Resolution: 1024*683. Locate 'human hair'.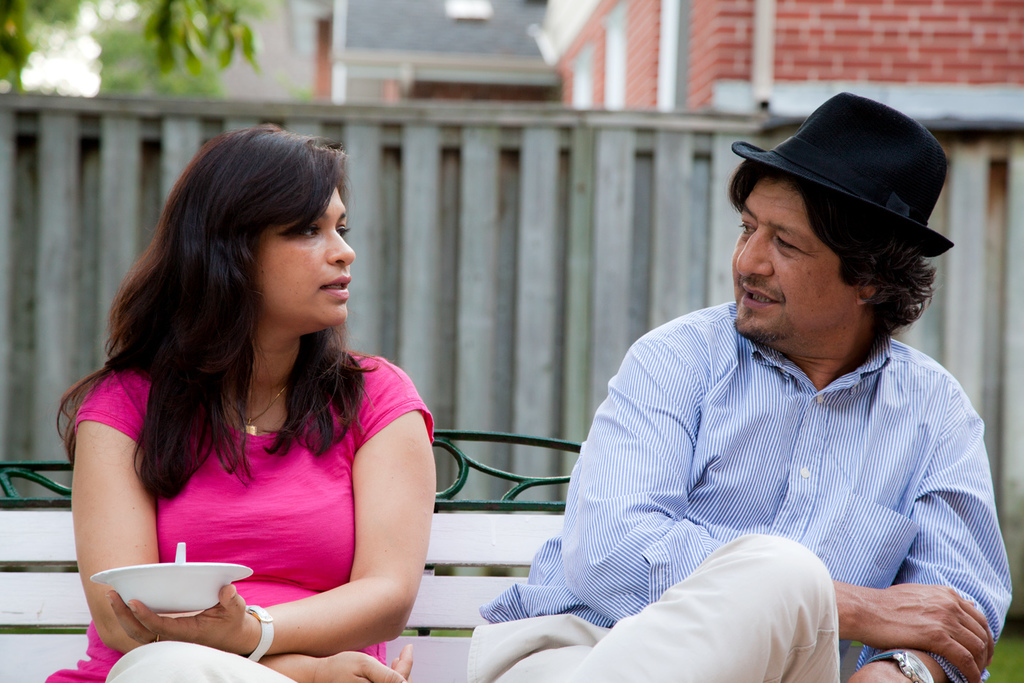
[left=723, top=159, right=946, bottom=346].
